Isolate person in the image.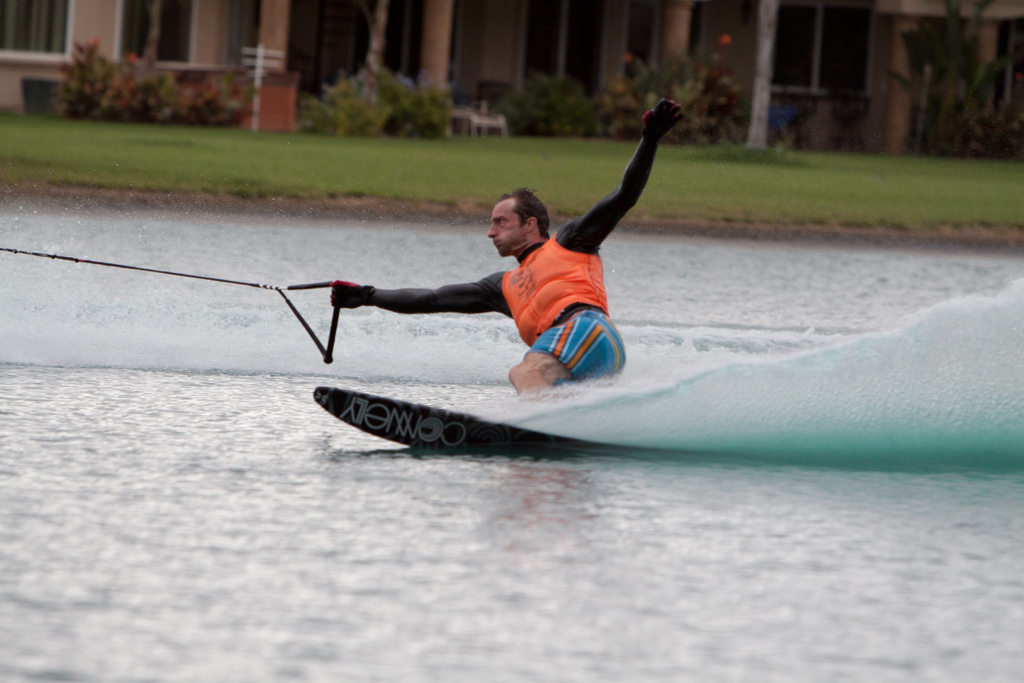
Isolated region: select_region(331, 97, 680, 396).
